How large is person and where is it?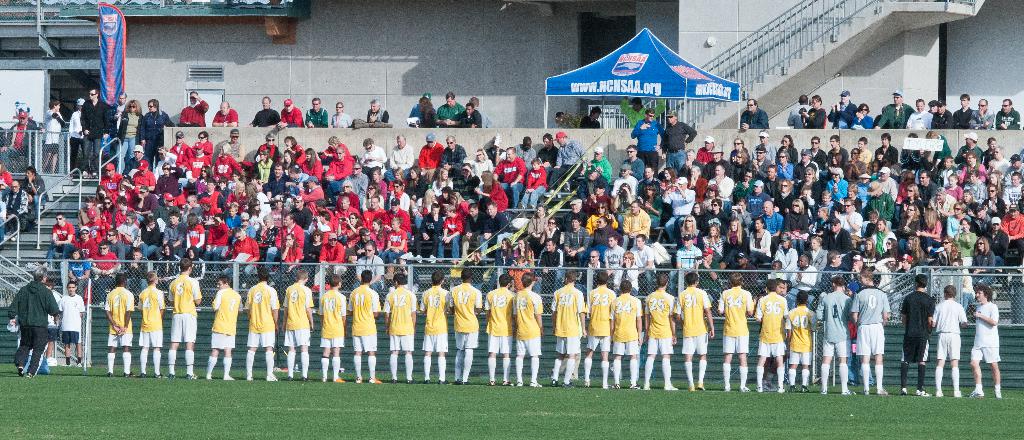
Bounding box: [214, 99, 239, 127].
